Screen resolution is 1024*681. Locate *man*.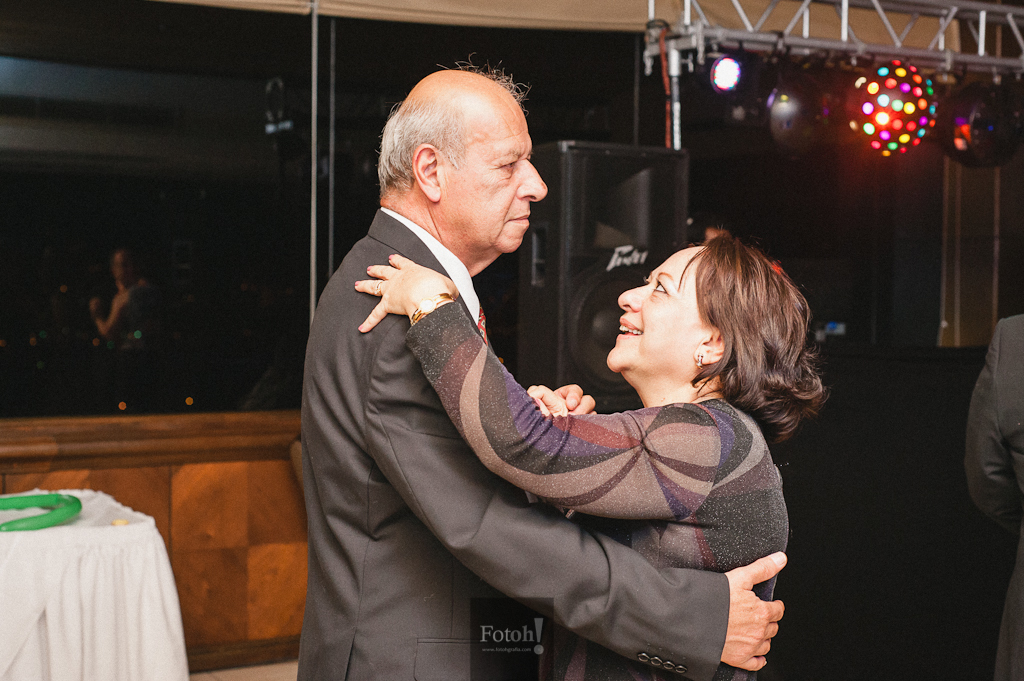
(277, 78, 769, 660).
